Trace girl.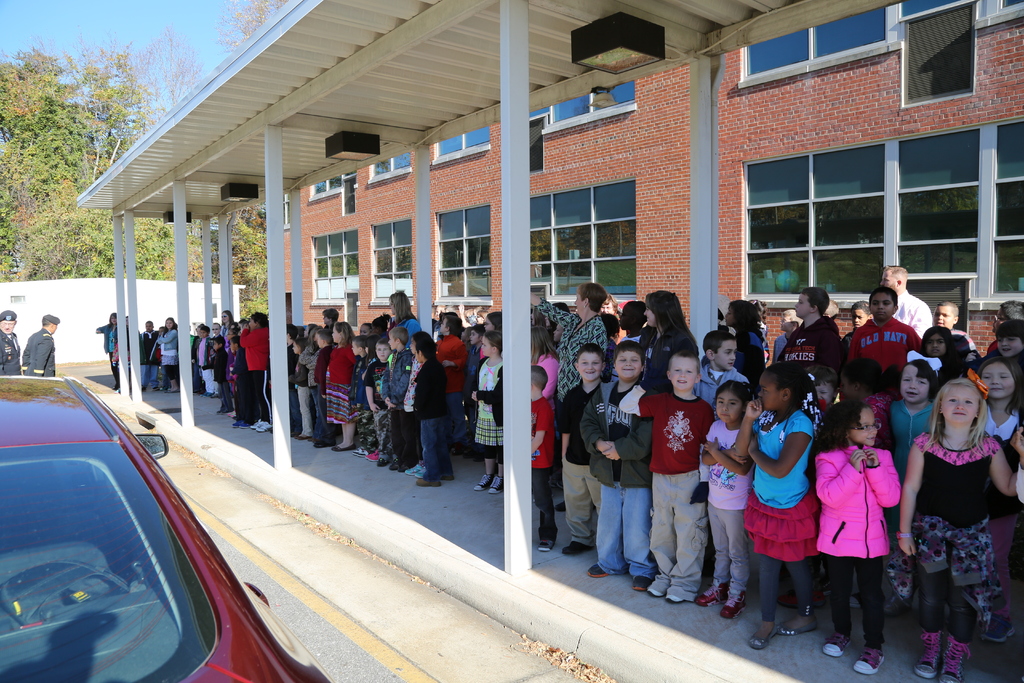
Traced to x1=300, y1=324, x2=324, y2=441.
